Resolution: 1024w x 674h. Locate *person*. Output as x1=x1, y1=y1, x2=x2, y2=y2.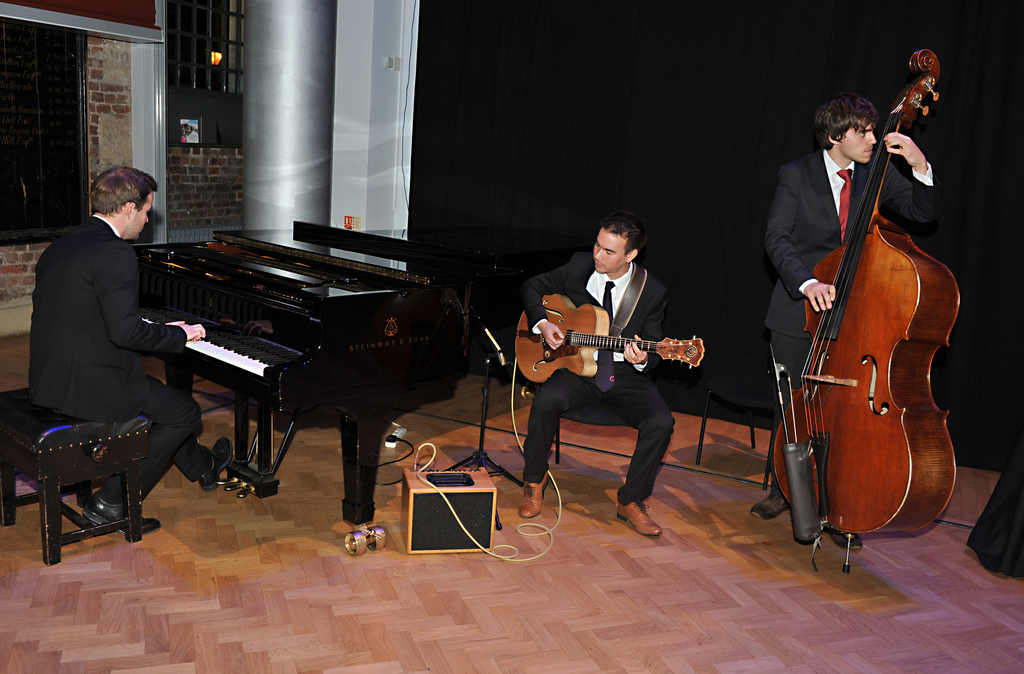
x1=28, y1=166, x2=232, y2=531.
